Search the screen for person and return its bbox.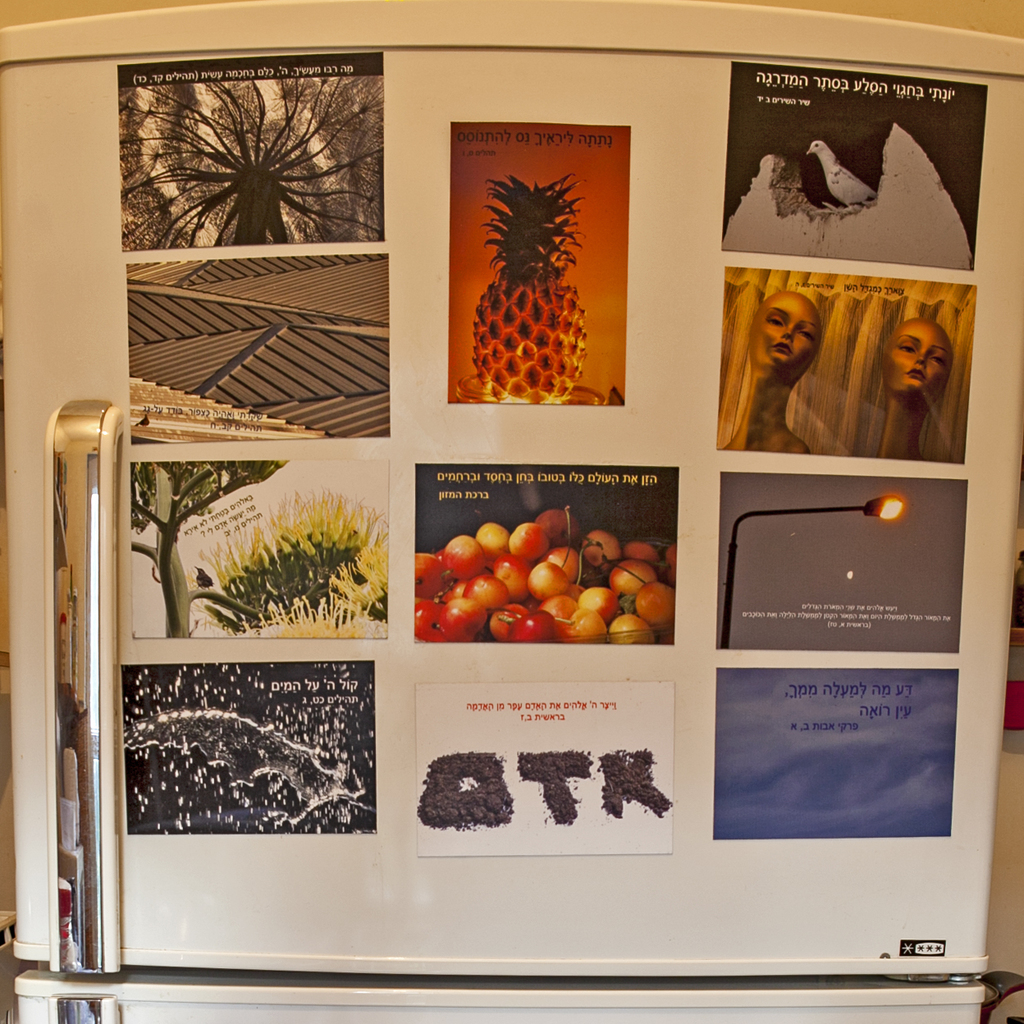
Found: x1=723, y1=283, x2=820, y2=459.
